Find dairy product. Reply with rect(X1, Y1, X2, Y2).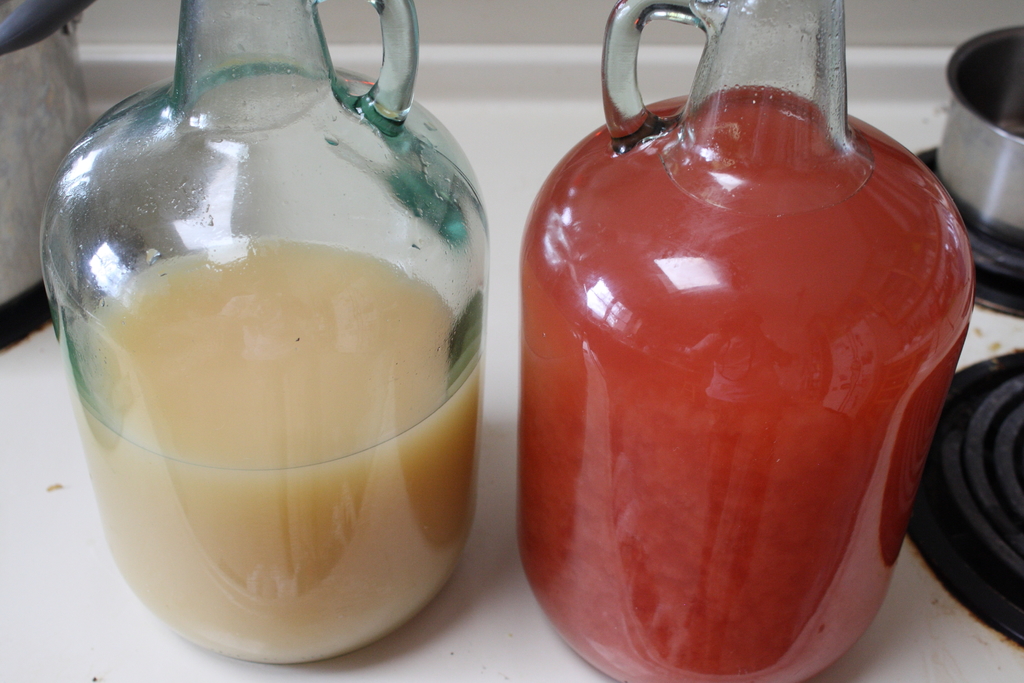
rect(525, 75, 975, 682).
